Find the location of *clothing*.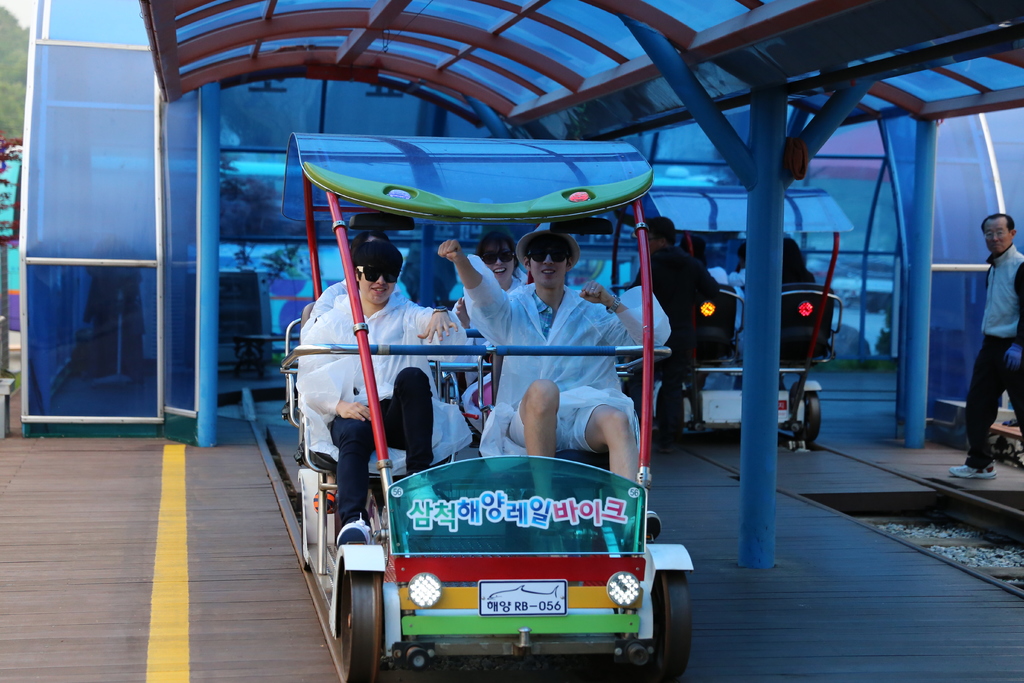
Location: (960,236,1023,478).
